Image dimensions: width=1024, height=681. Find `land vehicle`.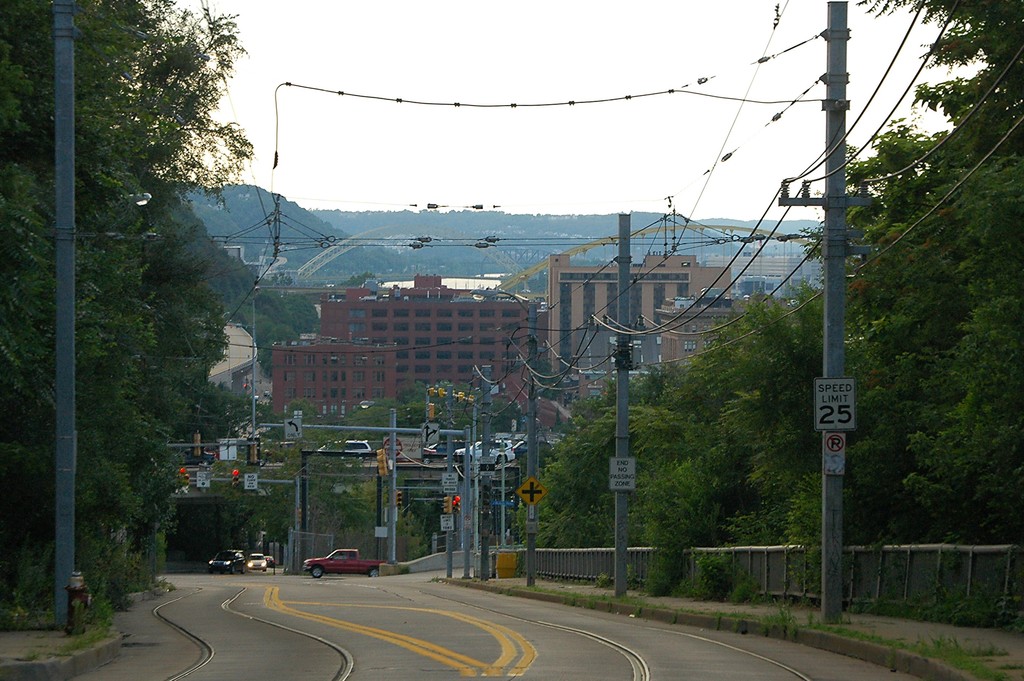
427, 438, 471, 466.
